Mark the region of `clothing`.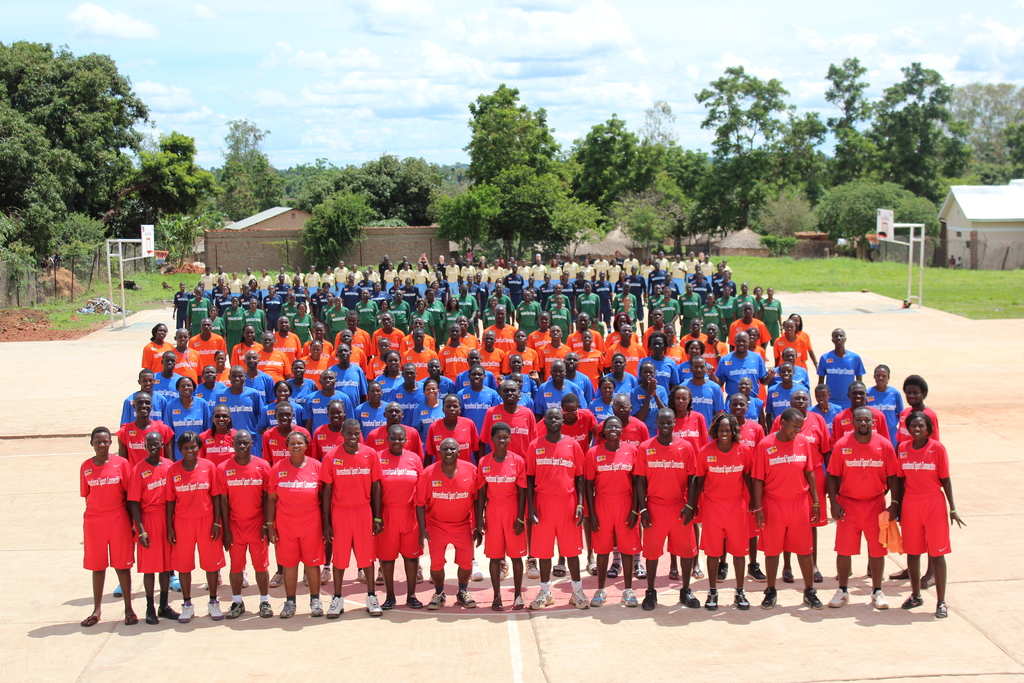
Region: <region>344, 283, 365, 305</region>.
